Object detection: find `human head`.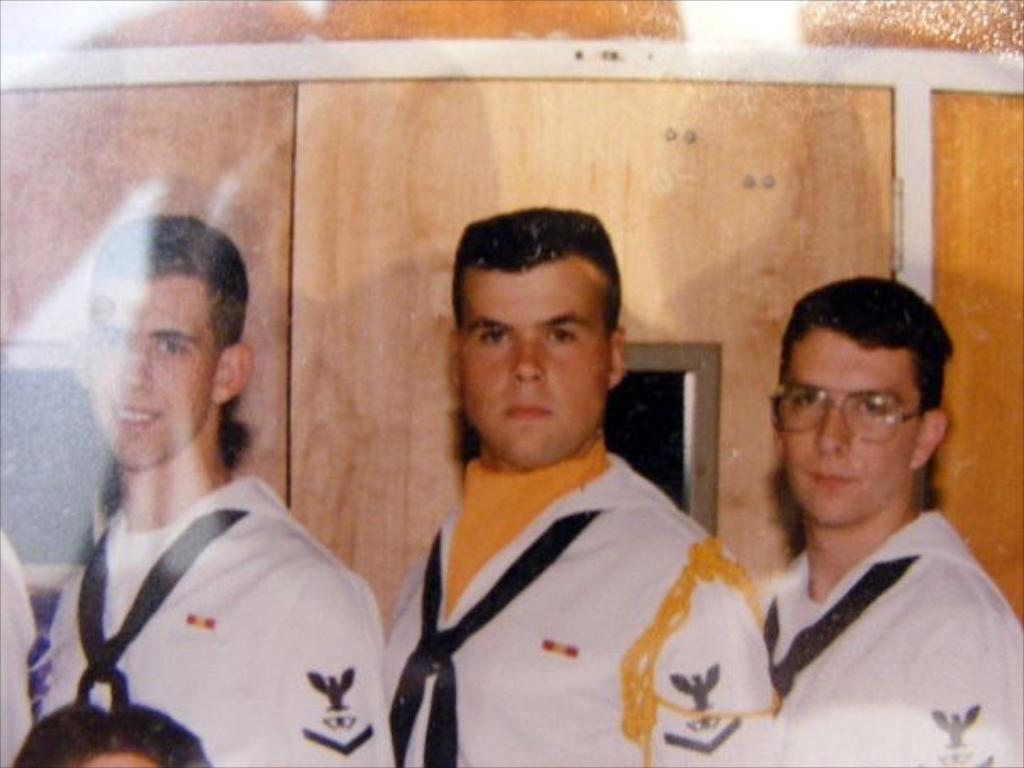
Rect(75, 210, 253, 466).
